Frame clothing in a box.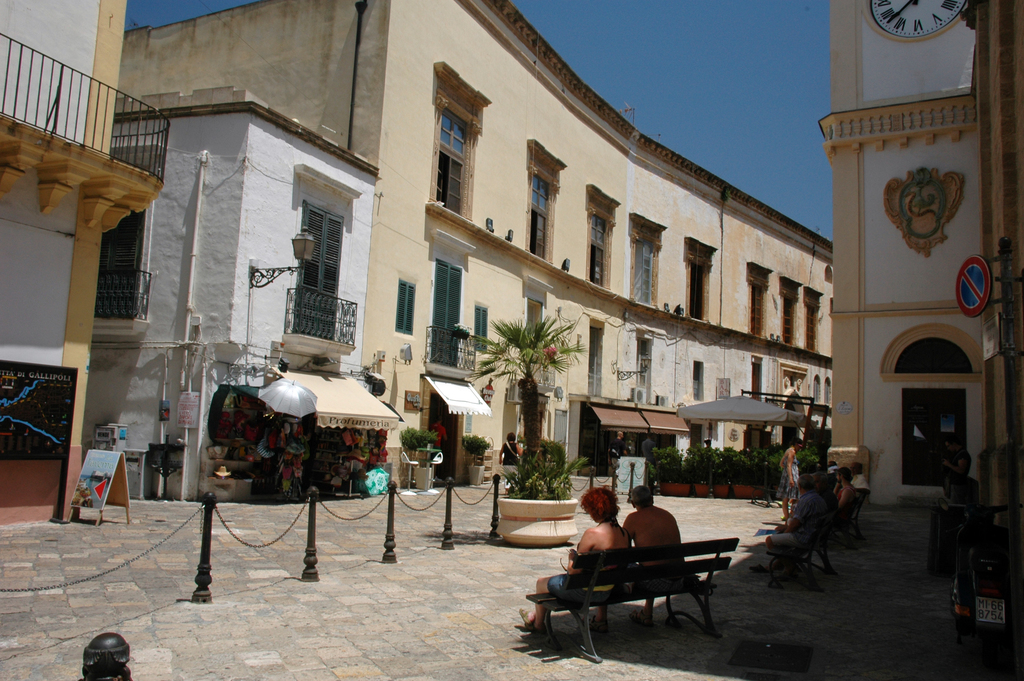
pyautogui.locateOnScreen(956, 472, 993, 536).
